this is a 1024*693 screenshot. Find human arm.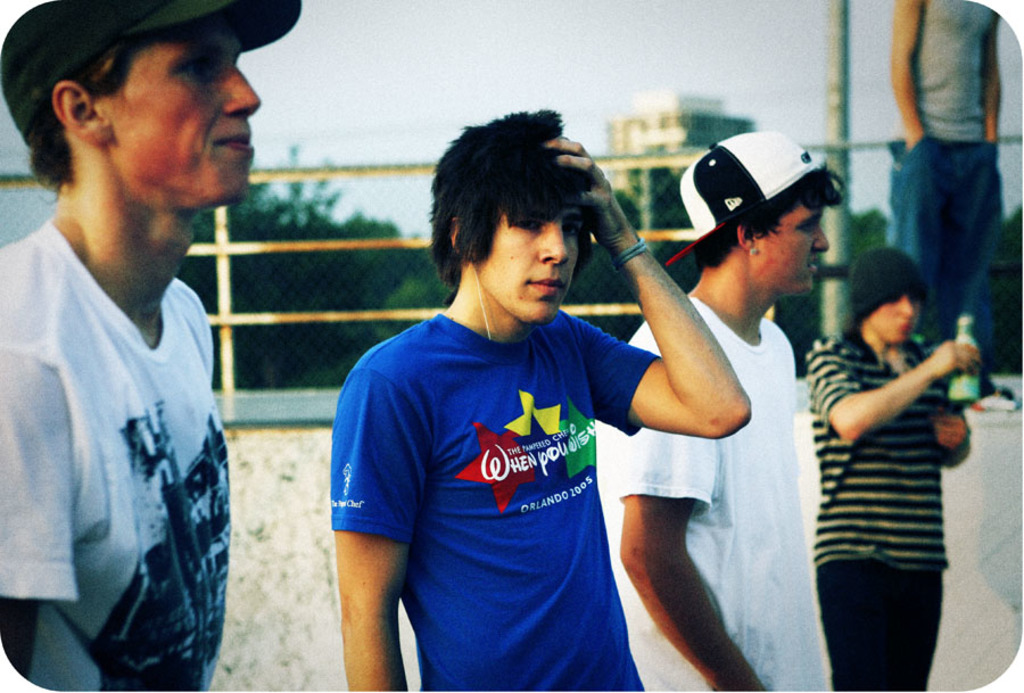
Bounding box: <box>816,328,991,448</box>.
